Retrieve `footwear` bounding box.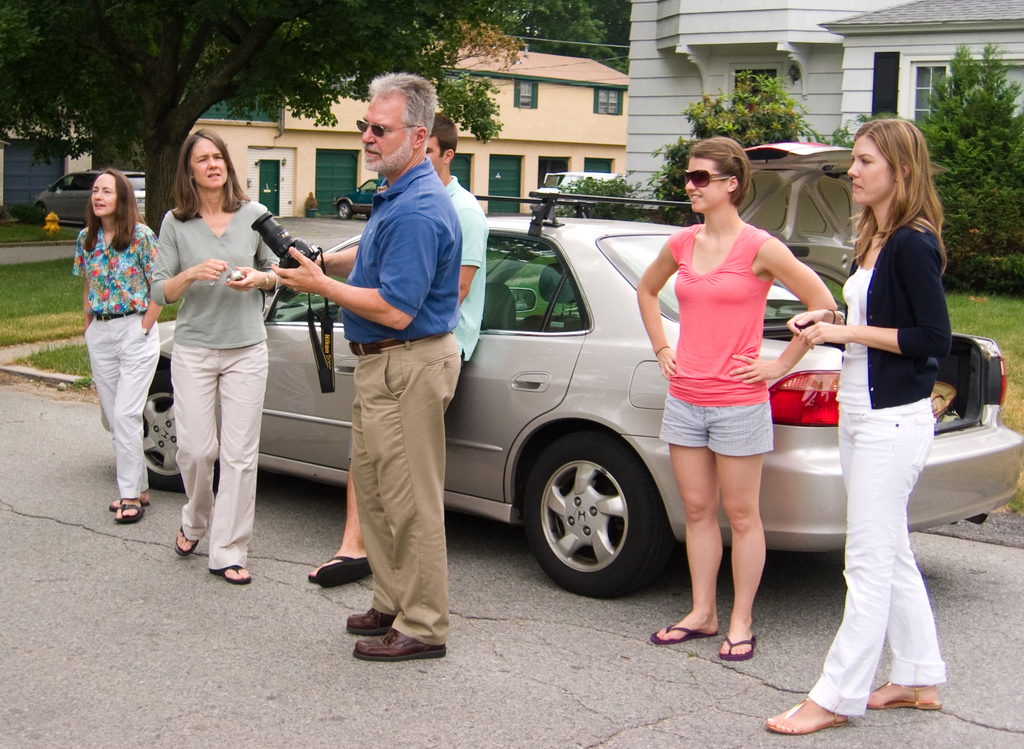
Bounding box: 652,616,720,643.
